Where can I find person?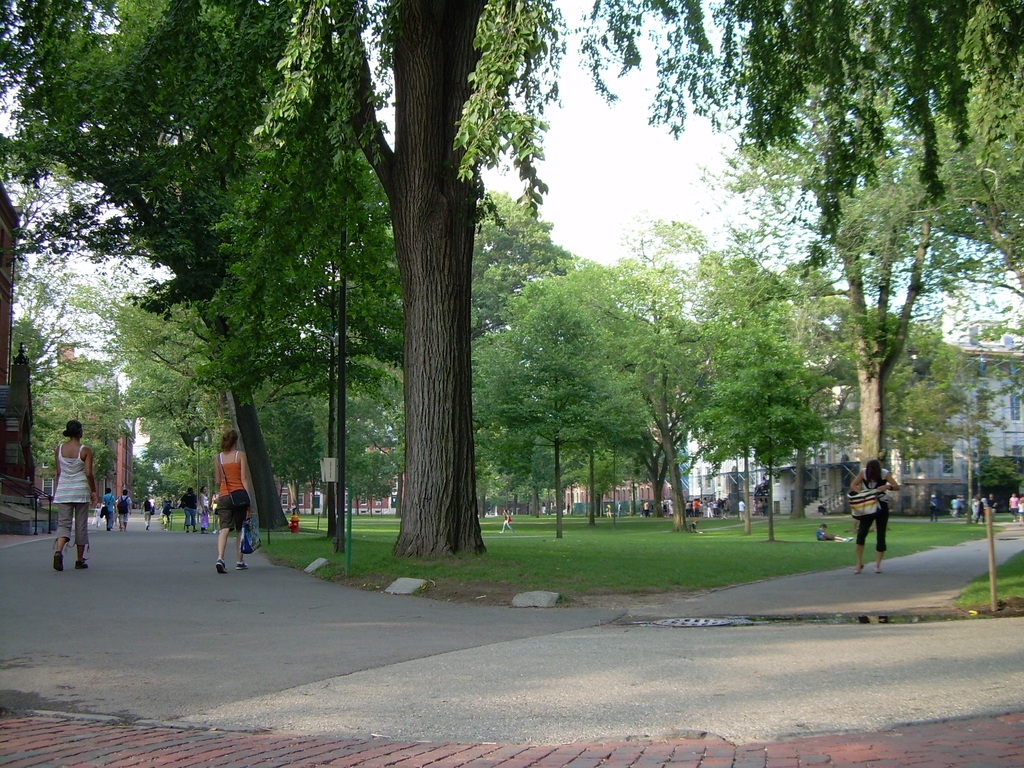
You can find it at x1=501, y1=514, x2=516, y2=535.
